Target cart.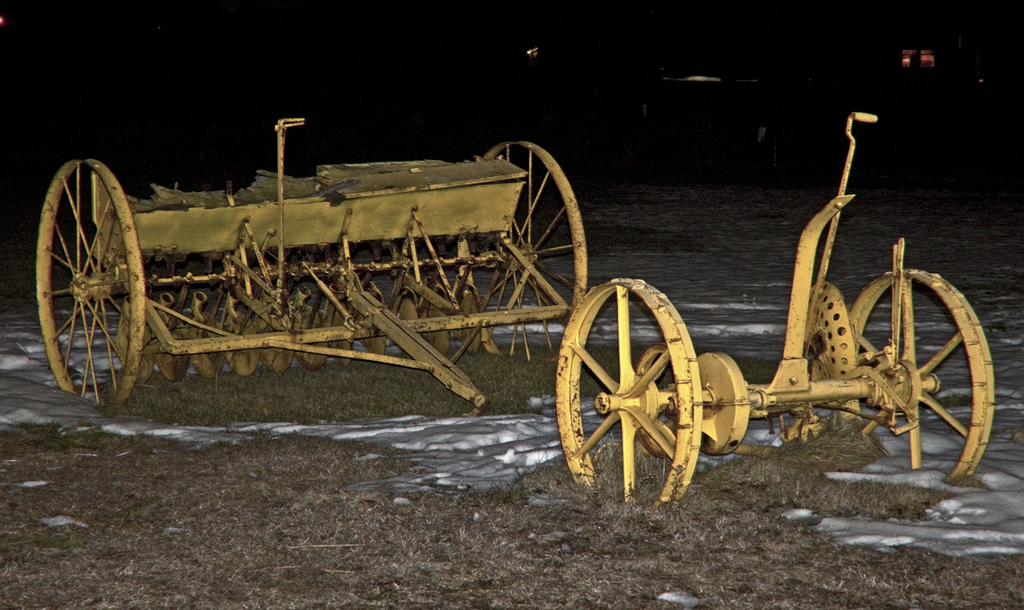
Target region: <bbox>38, 118, 588, 415</bbox>.
